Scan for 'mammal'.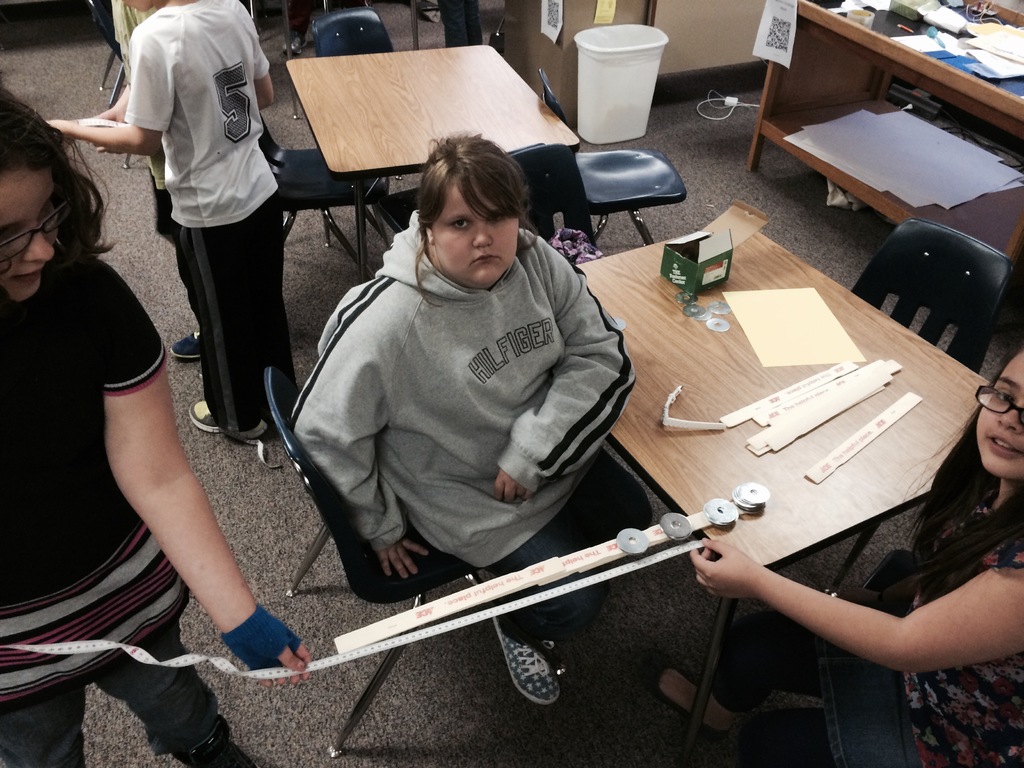
Scan result: {"left": 0, "top": 78, "right": 312, "bottom": 767}.
